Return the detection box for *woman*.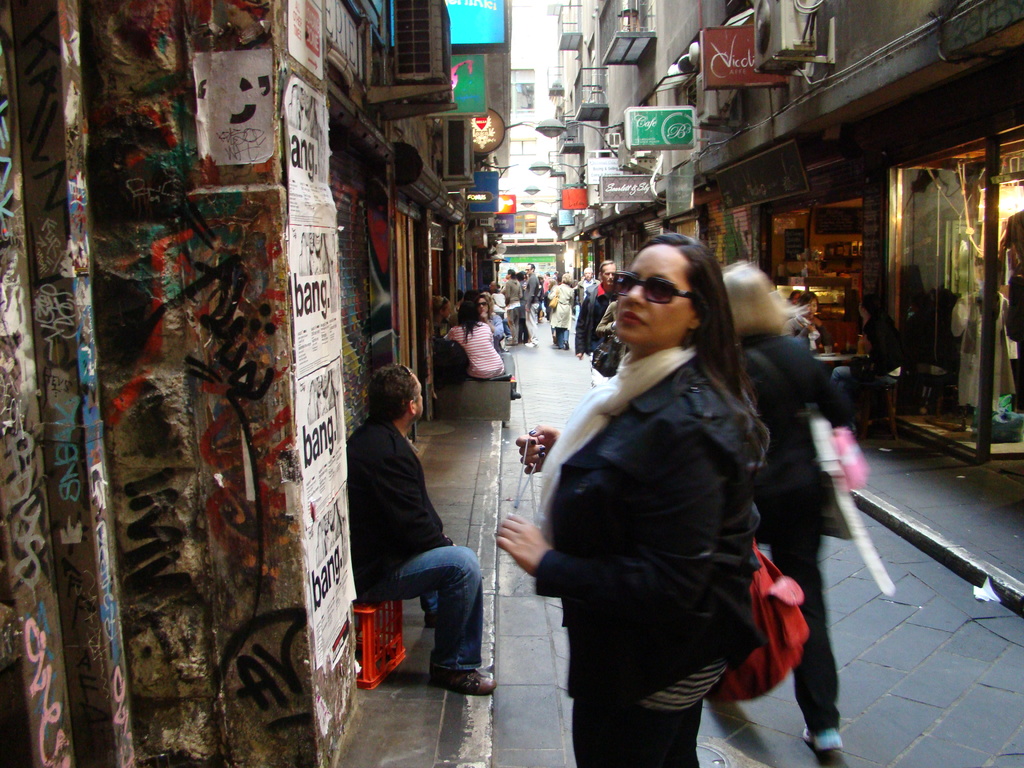
<bbox>785, 291, 829, 351</bbox>.
